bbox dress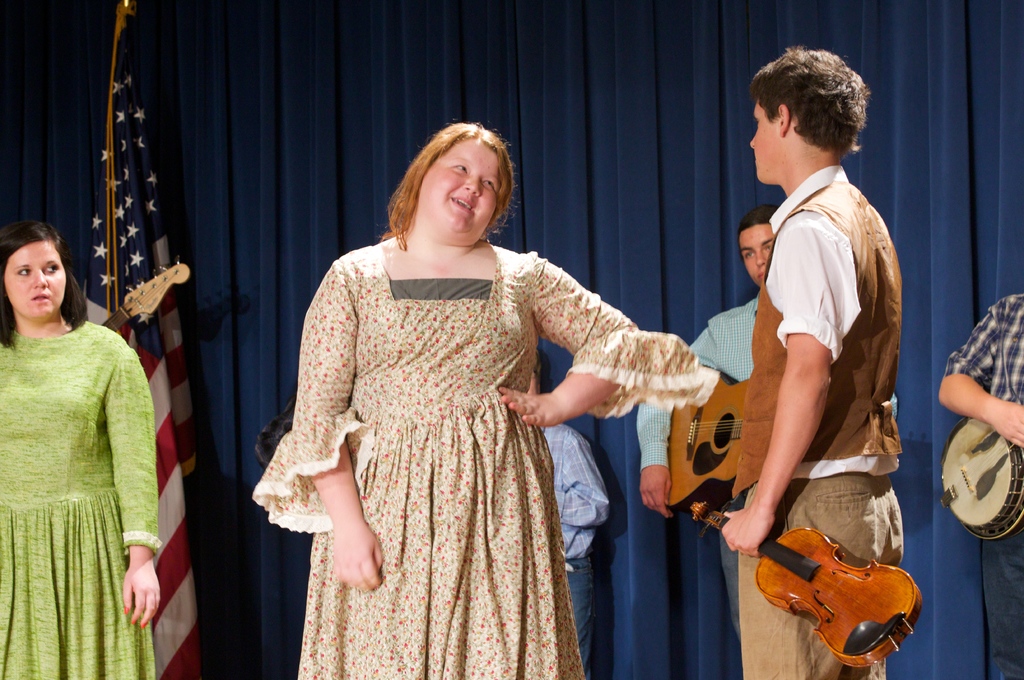
select_region(255, 246, 719, 679)
